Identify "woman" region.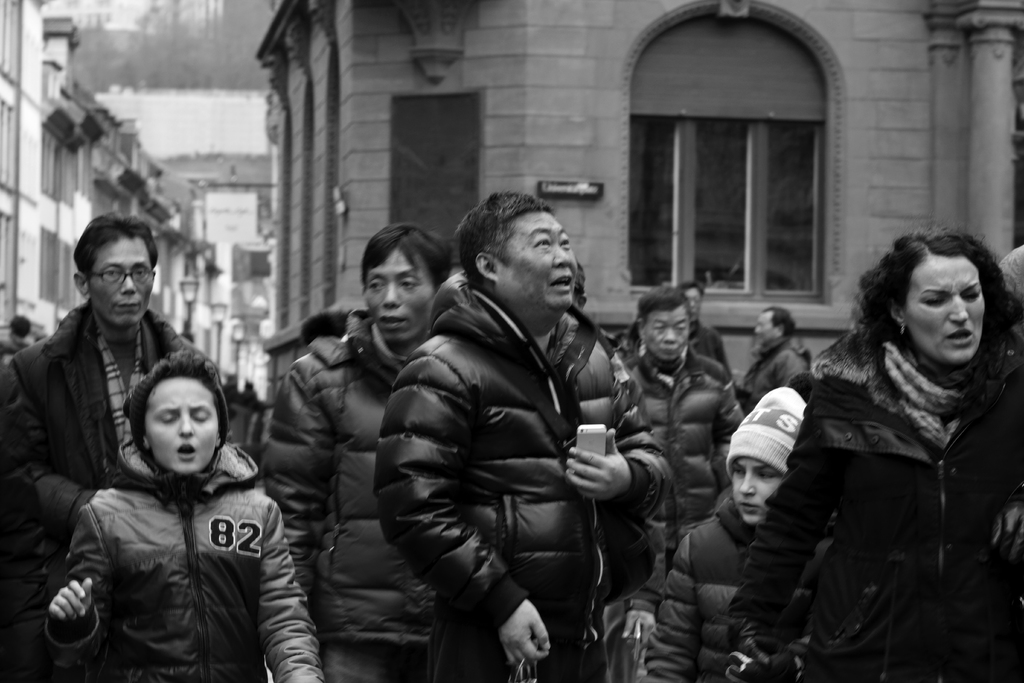
Region: (737, 230, 1023, 682).
